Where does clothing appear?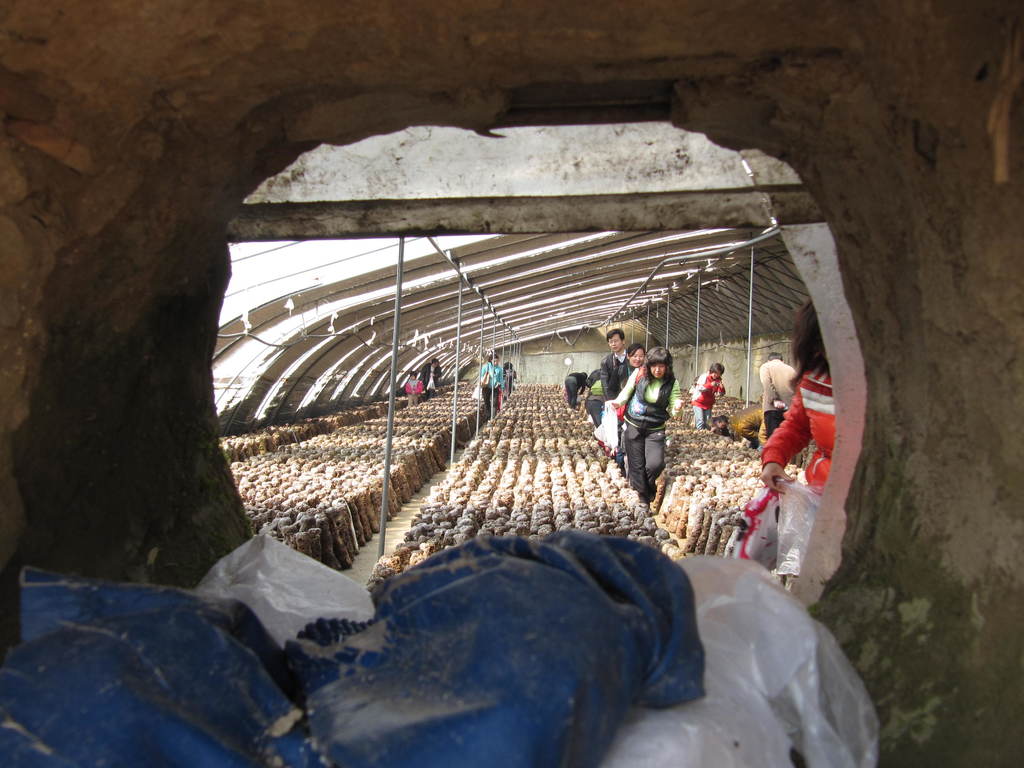
Appears at bbox(765, 367, 836, 494).
